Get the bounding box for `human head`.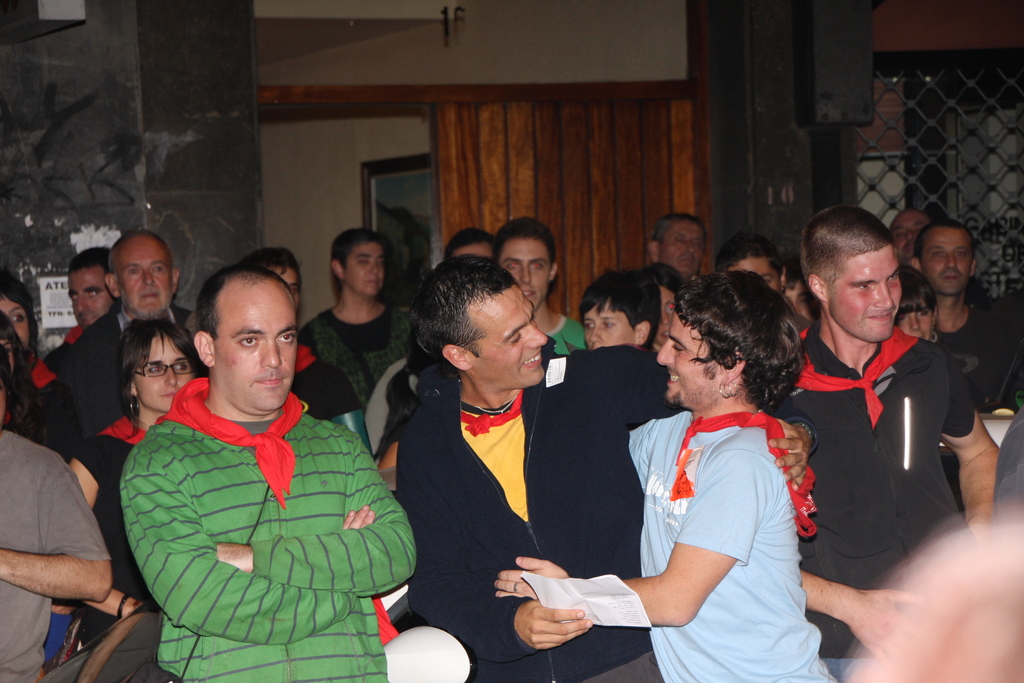
894, 268, 944, 344.
